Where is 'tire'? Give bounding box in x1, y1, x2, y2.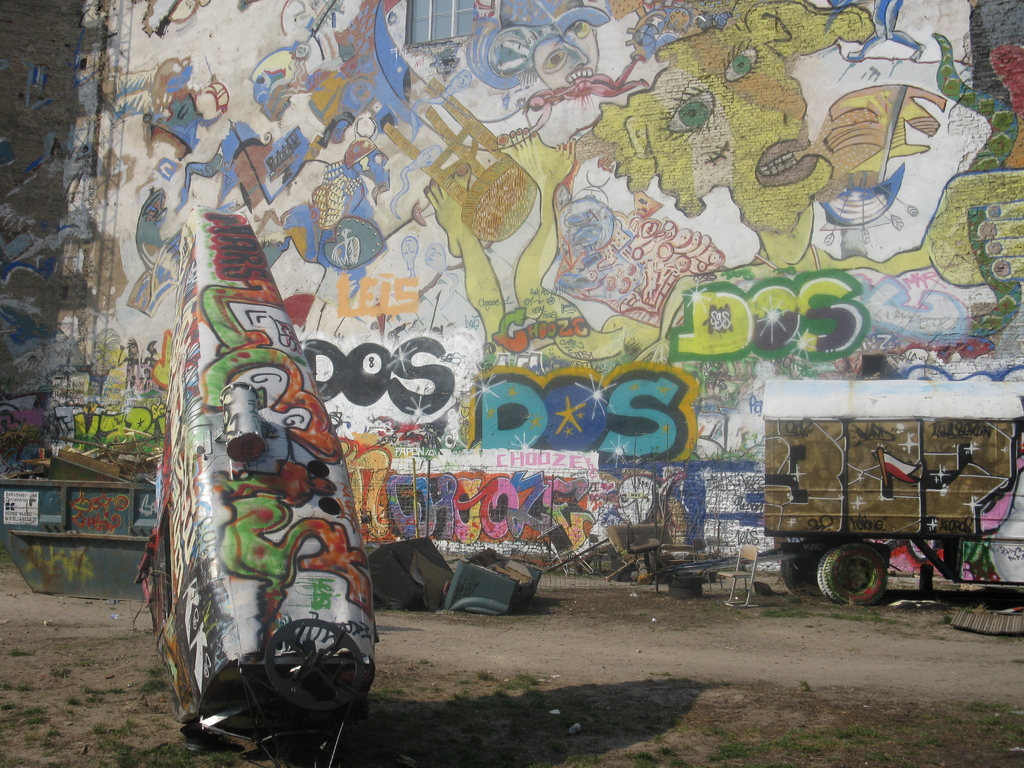
668, 588, 702, 599.
